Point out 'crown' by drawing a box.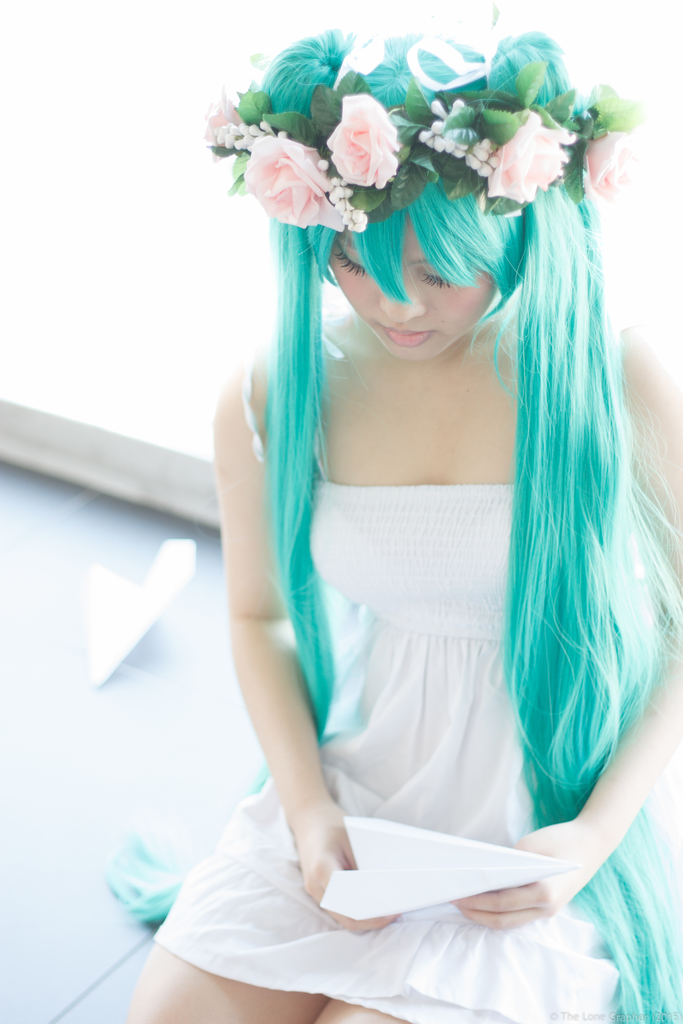
box(200, 59, 650, 236).
